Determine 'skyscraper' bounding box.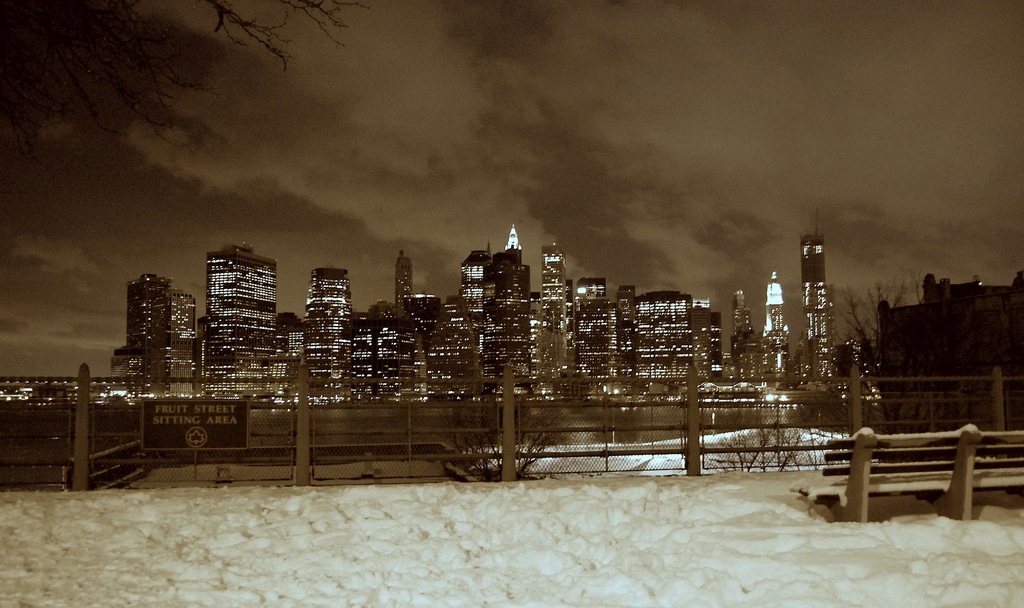
Determined: 124:268:186:379.
